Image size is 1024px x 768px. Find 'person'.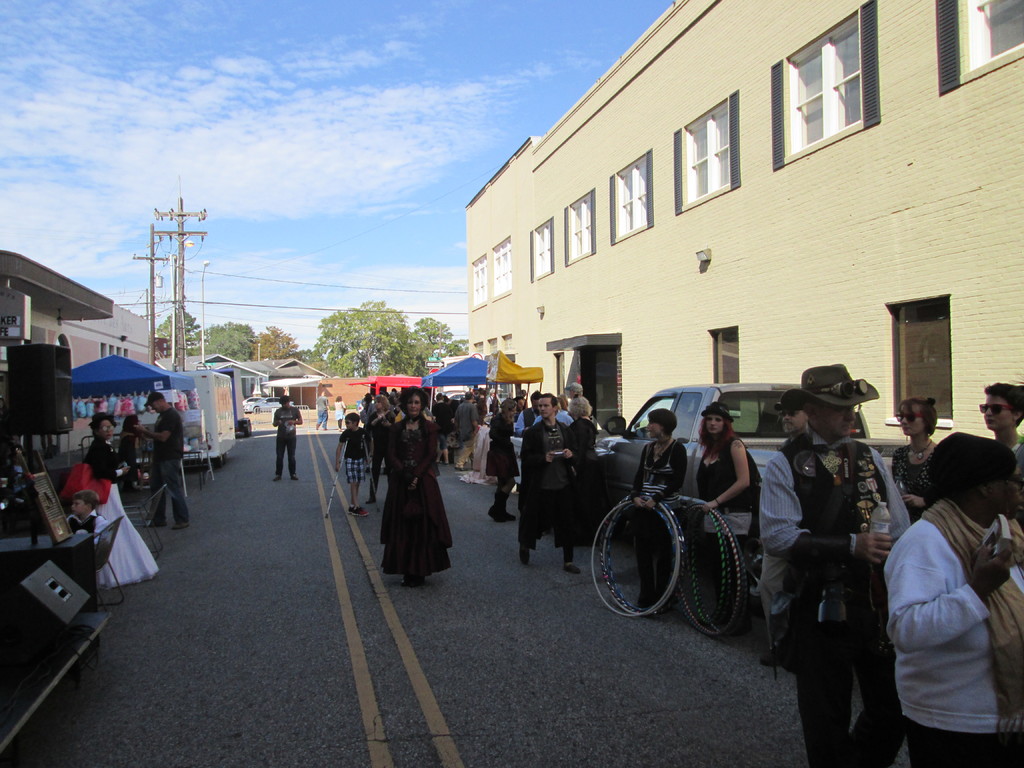
[376, 408, 447, 599].
